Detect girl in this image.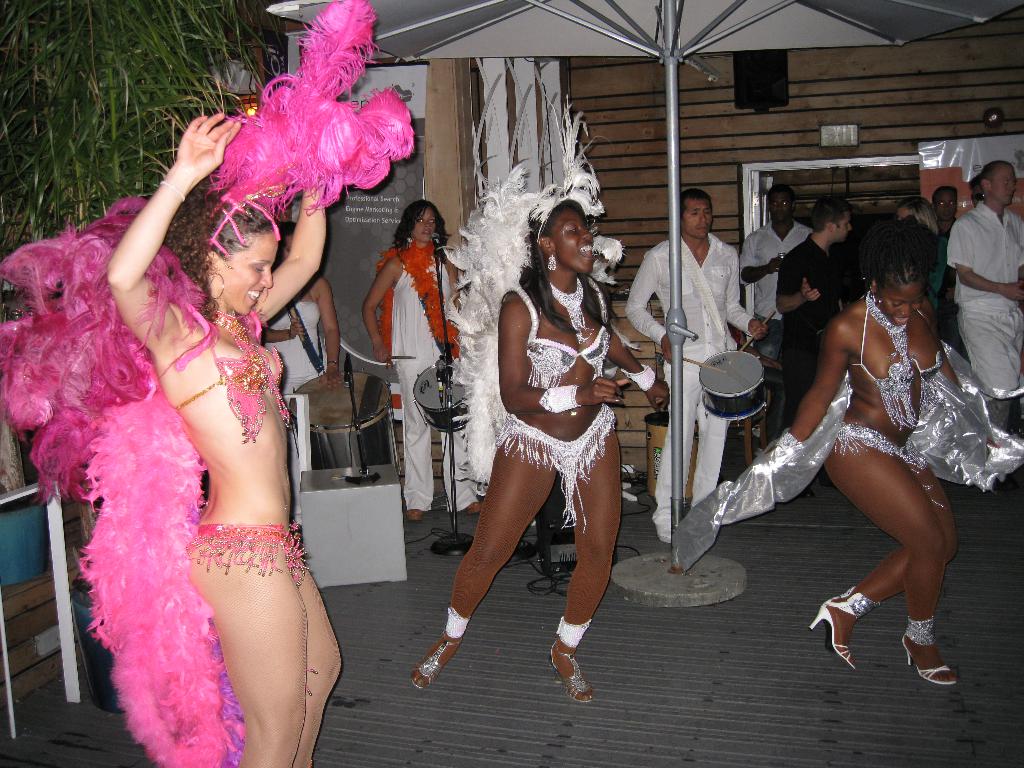
Detection: 755,215,966,687.
